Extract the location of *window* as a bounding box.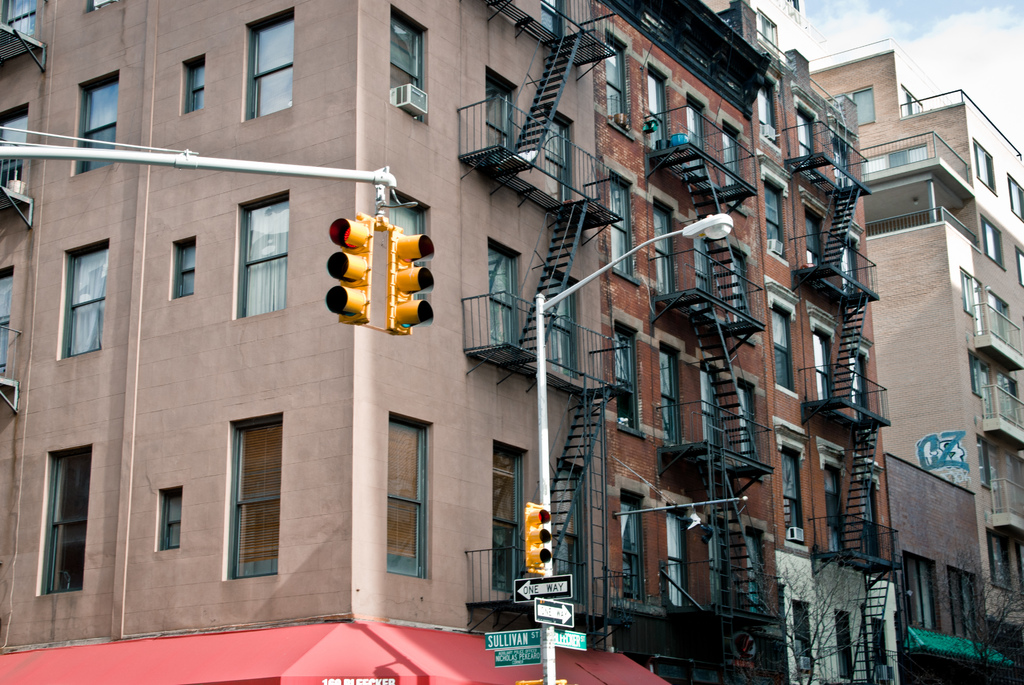
<region>989, 528, 1018, 596</region>.
